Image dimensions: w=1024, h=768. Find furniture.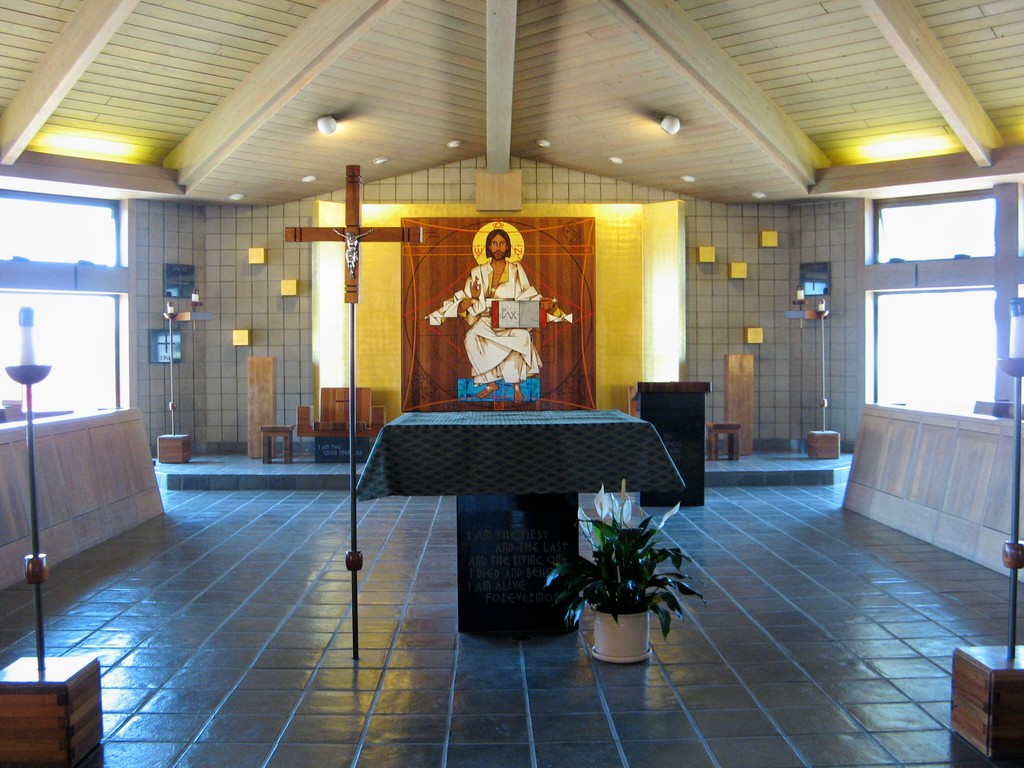
rect(706, 422, 741, 463).
